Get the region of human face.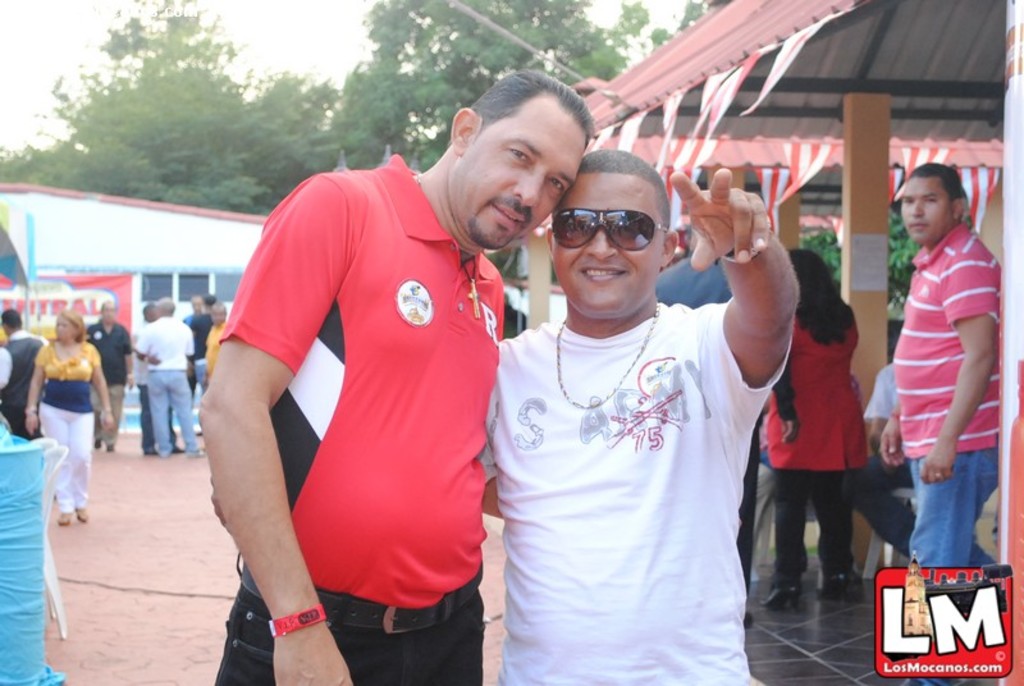
bbox=[541, 173, 664, 323].
